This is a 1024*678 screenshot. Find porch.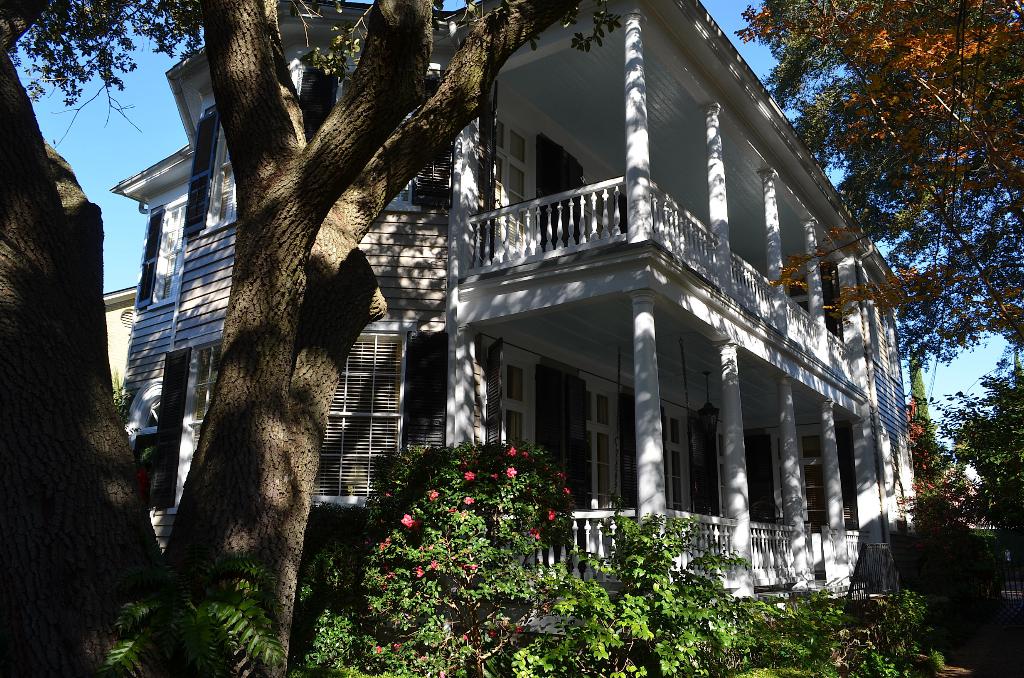
Bounding box: {"left": 512, "top": 558, "right": 867, "bottom": 645}.
